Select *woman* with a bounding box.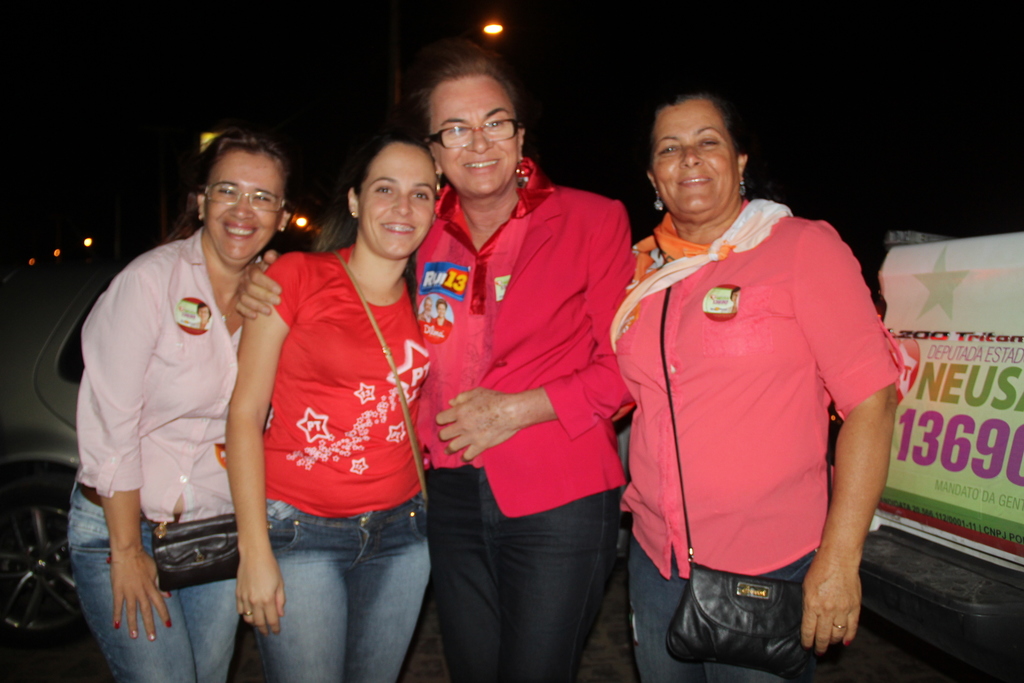
region(221, 121, 444, 682).
